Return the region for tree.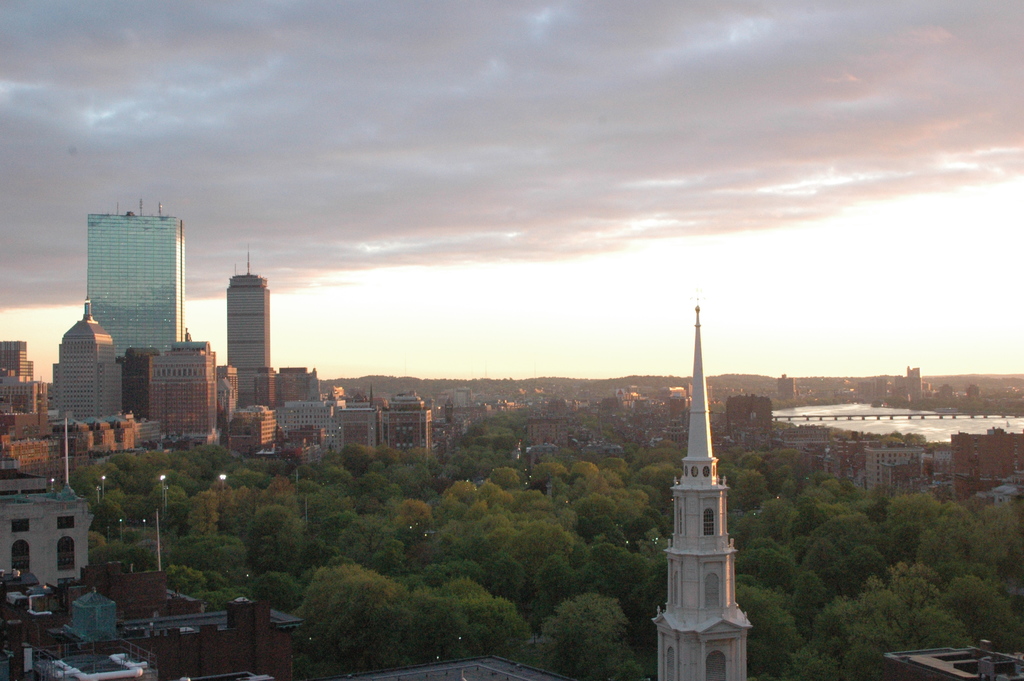
<box>425,561,526,666</box>.
